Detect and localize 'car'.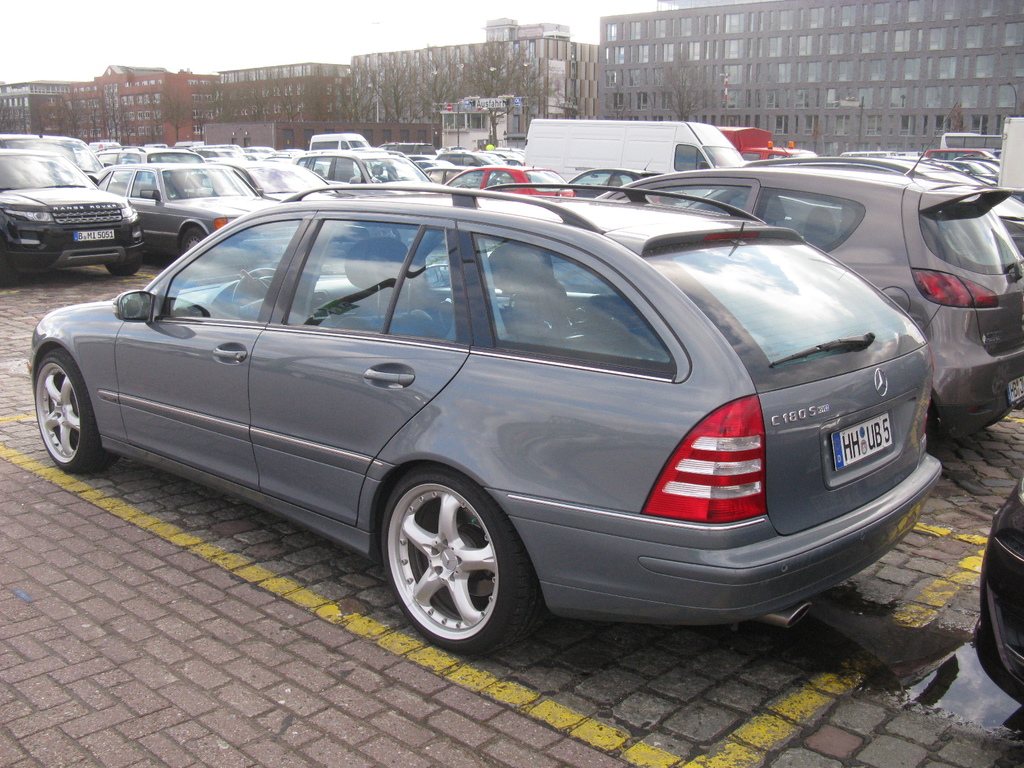
Localized at [0, 144, 149, 279].
